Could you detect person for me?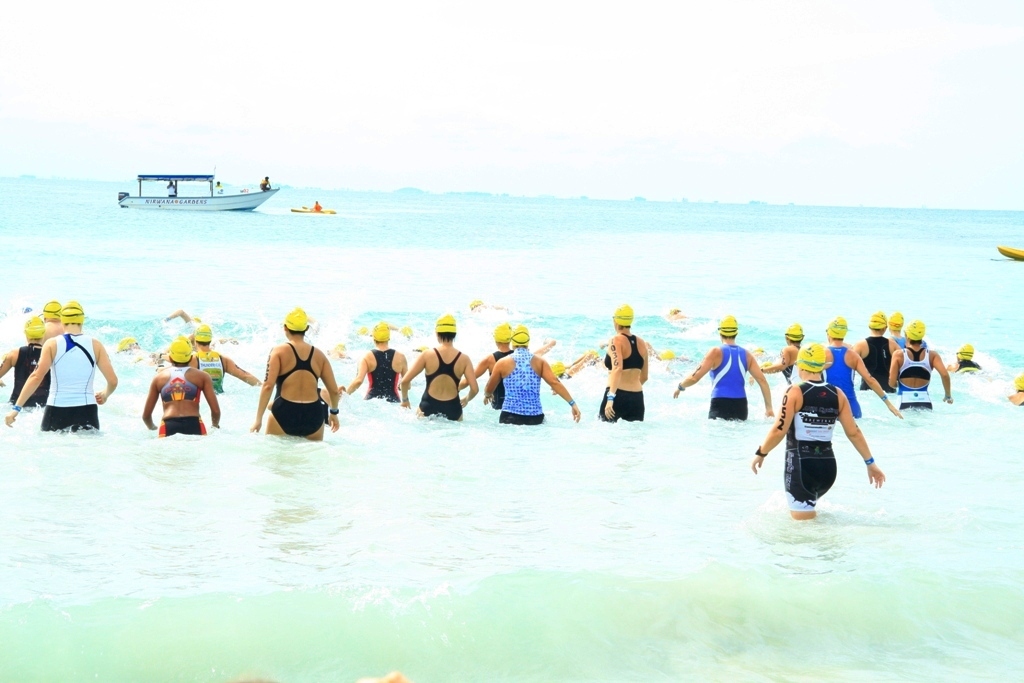
Detection result: 887,323,957,409.
